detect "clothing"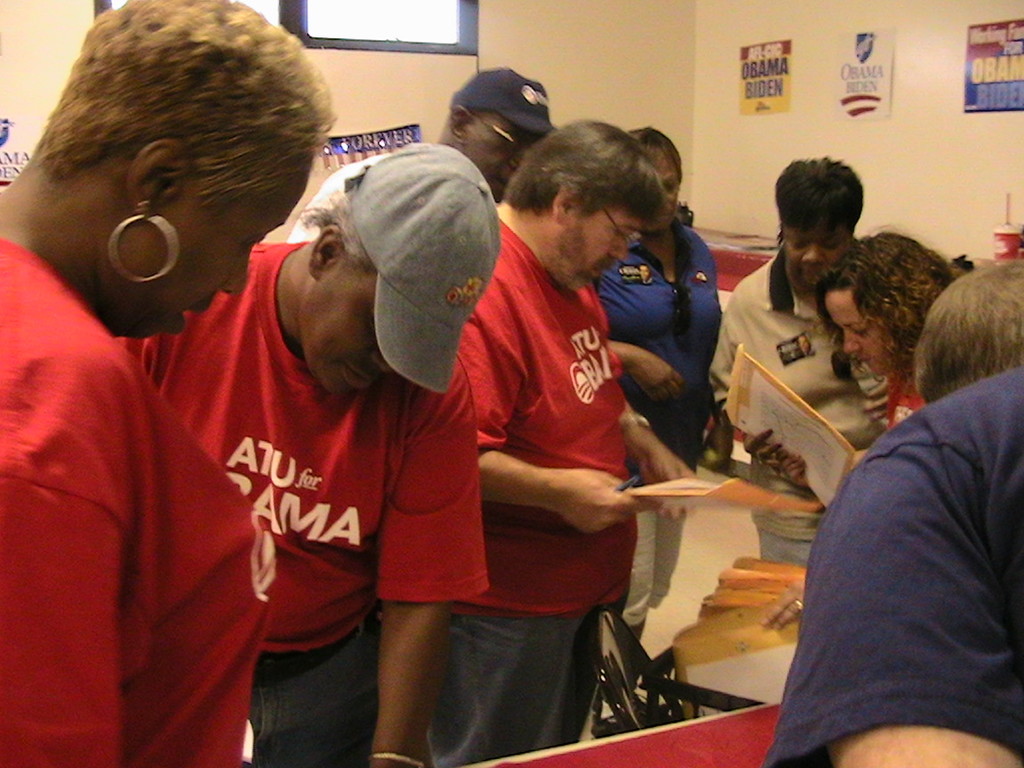
766:364:1023:766
